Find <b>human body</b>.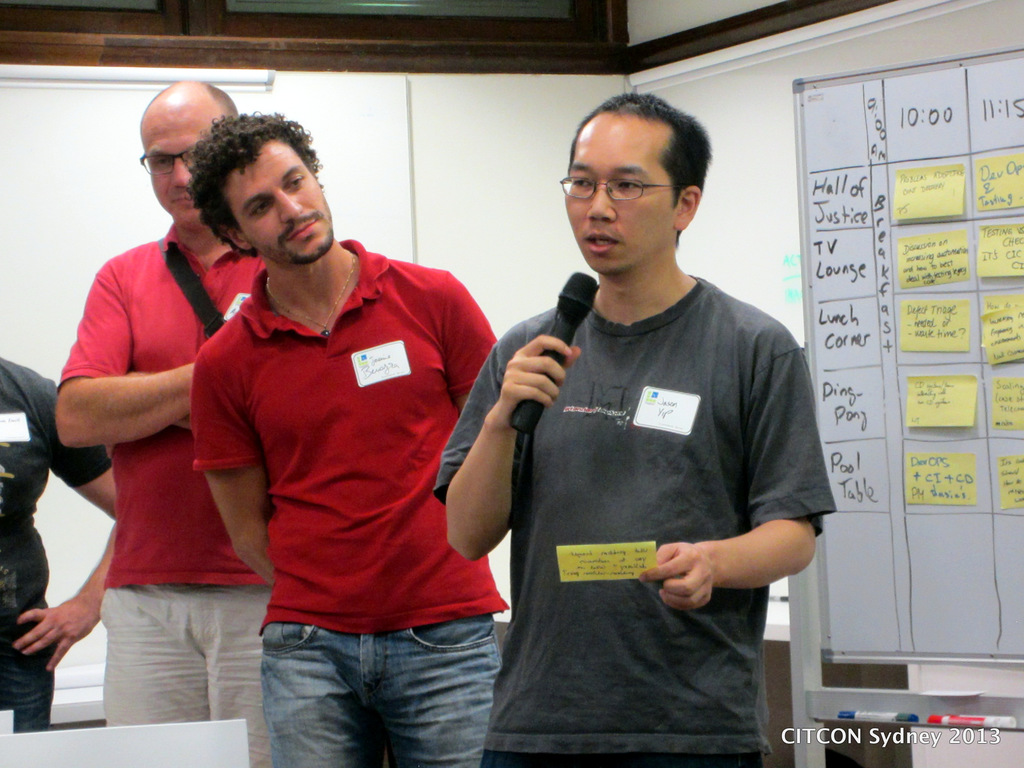
select_region(51, 81, 265, 751).
